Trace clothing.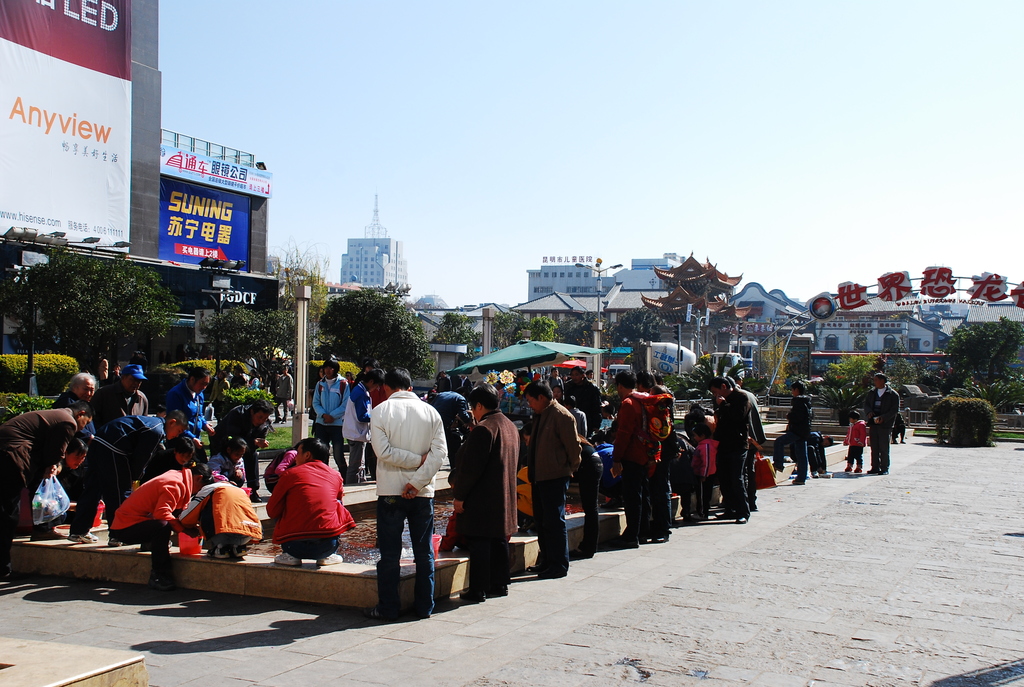
Traced to (left=714, top=388, right=748, bottom=516).
